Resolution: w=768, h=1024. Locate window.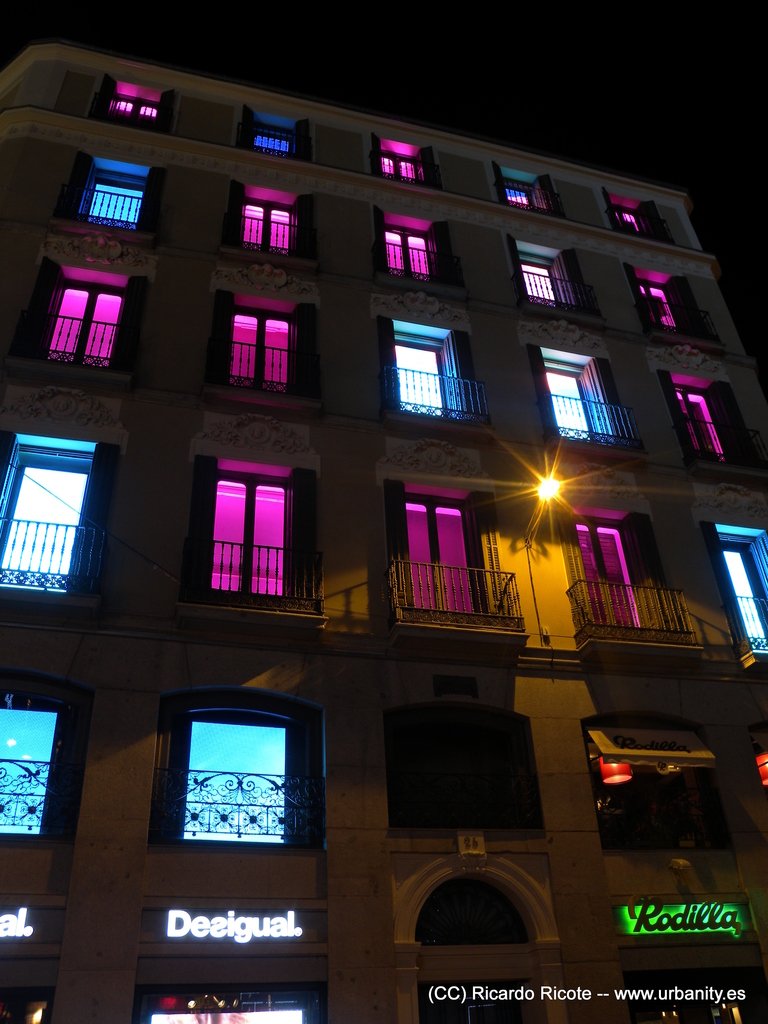
x1=716, y1=525, x2=767, y2=648.
